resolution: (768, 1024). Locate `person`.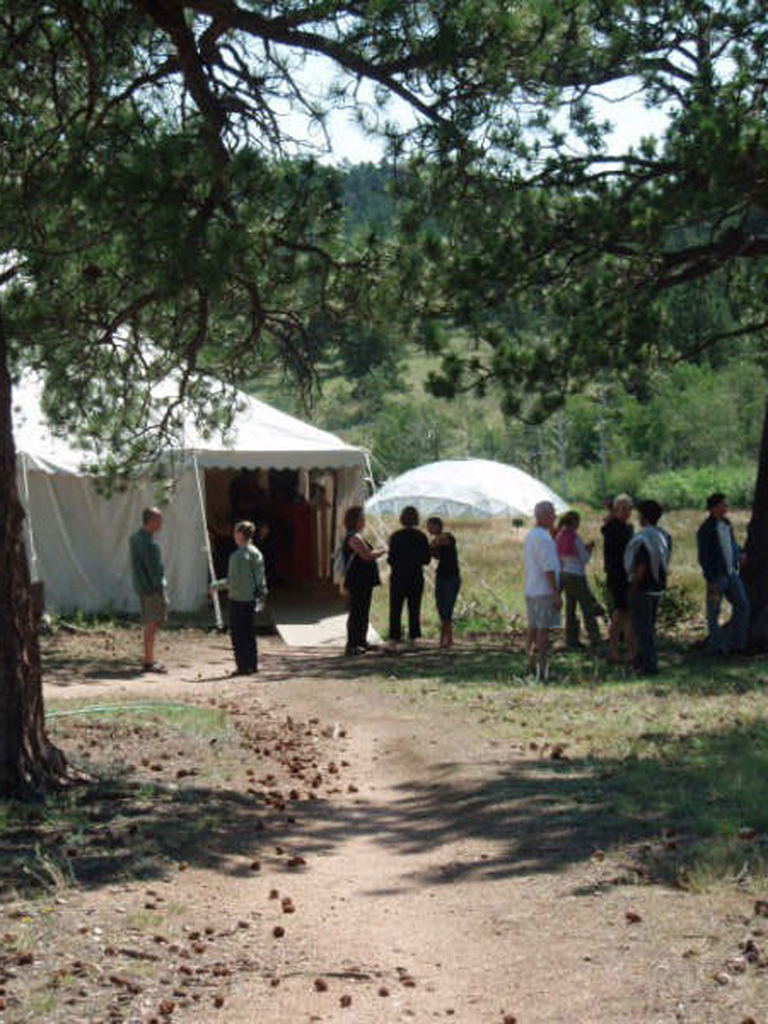
550, 505, 602, 653.
